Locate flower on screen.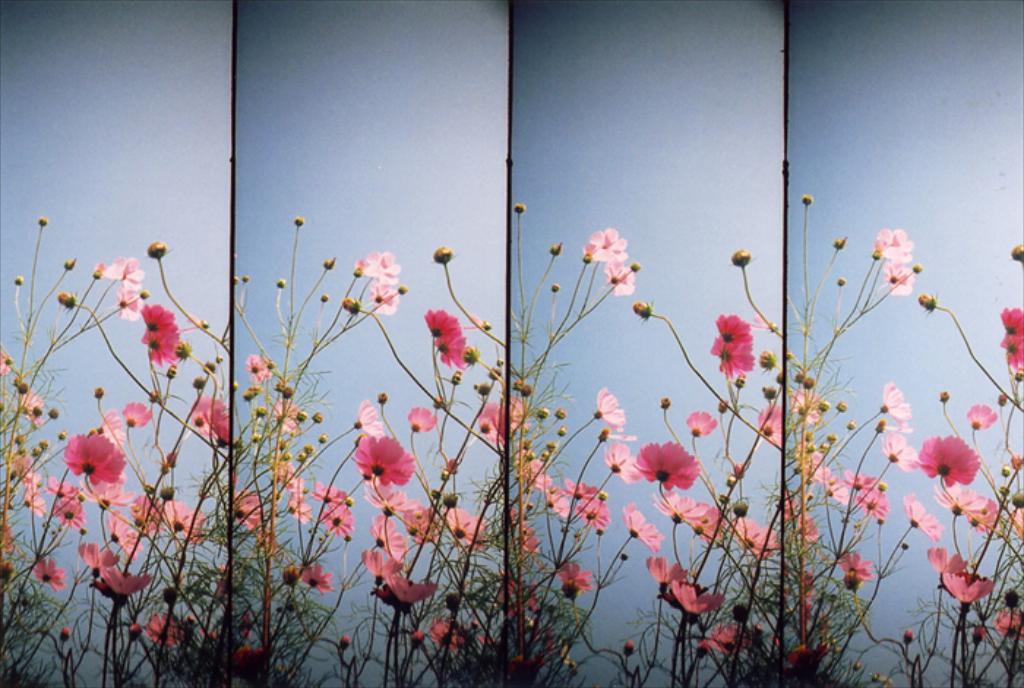
On screen at region(350, 432, 413, 483).
